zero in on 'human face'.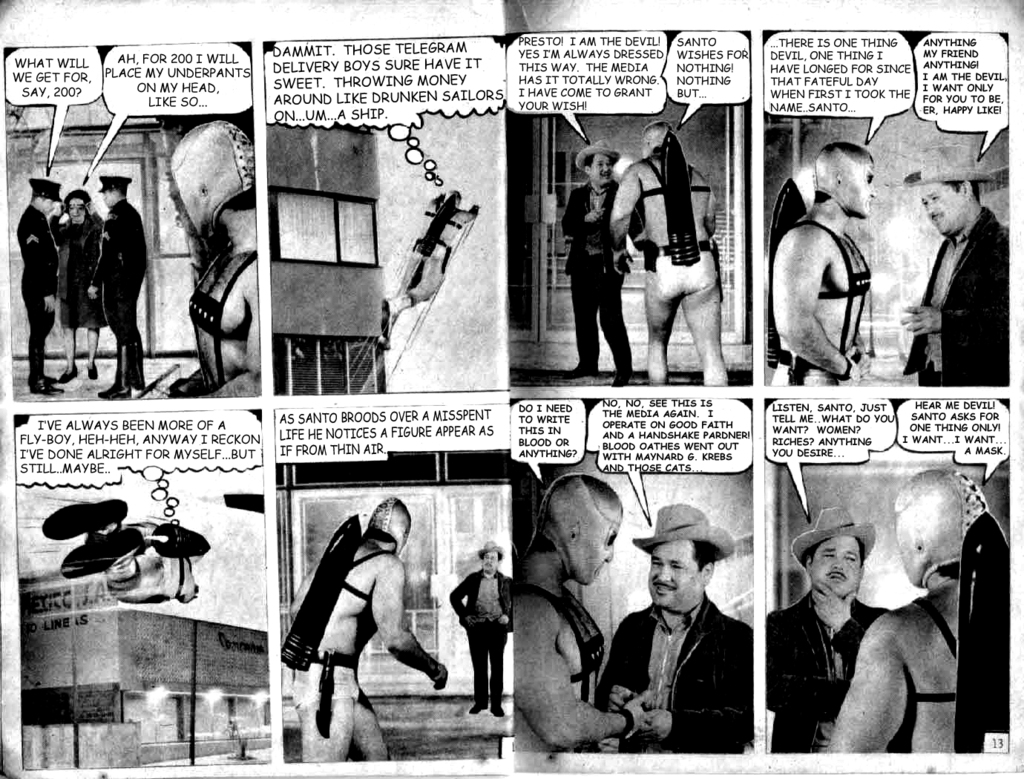
Zeroed in: bbox=(45, 194, 56, 211).
